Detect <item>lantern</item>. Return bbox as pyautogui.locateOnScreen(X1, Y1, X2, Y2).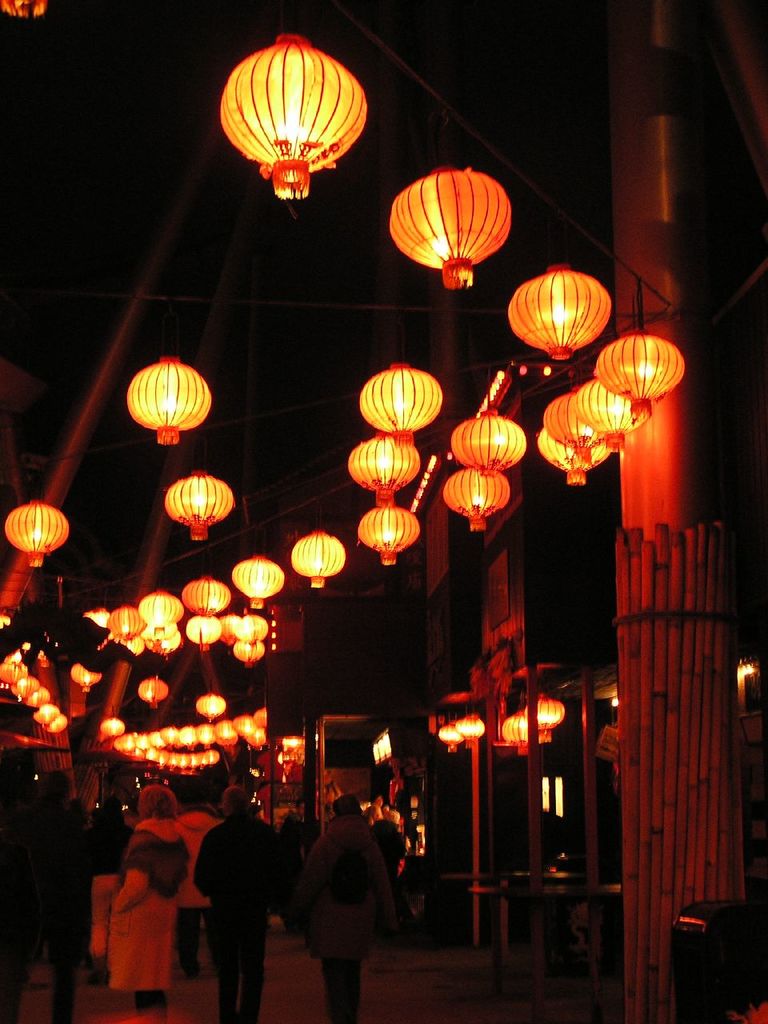
pyautogui.locateOnScreen(502, 261, 610, 362).
